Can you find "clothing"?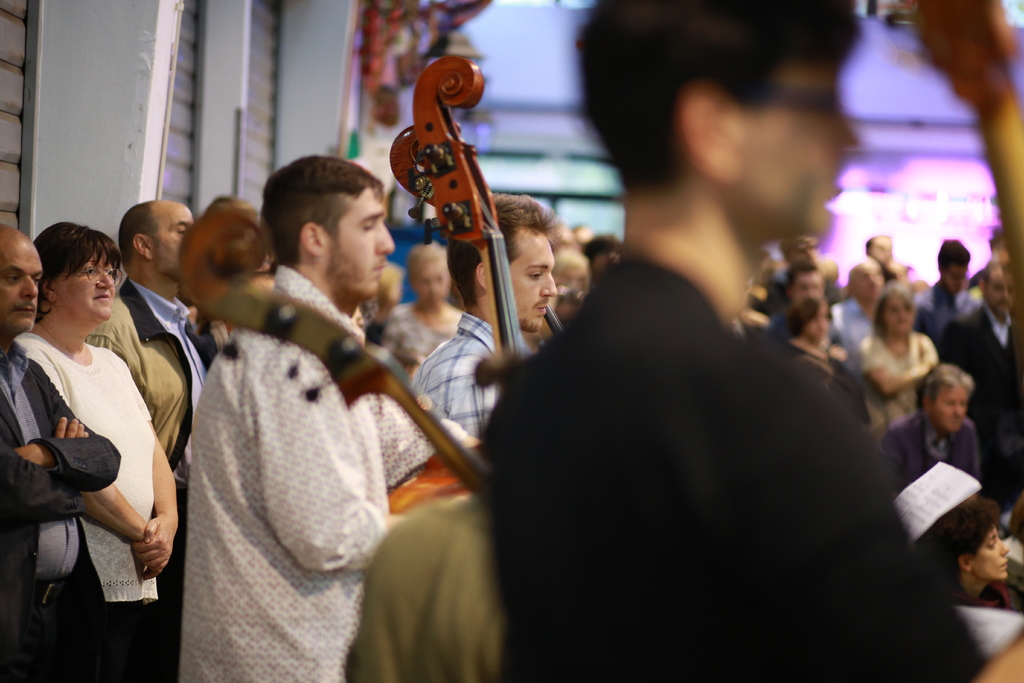
Yes, bounding box: region(177, 267, 459, 682).
